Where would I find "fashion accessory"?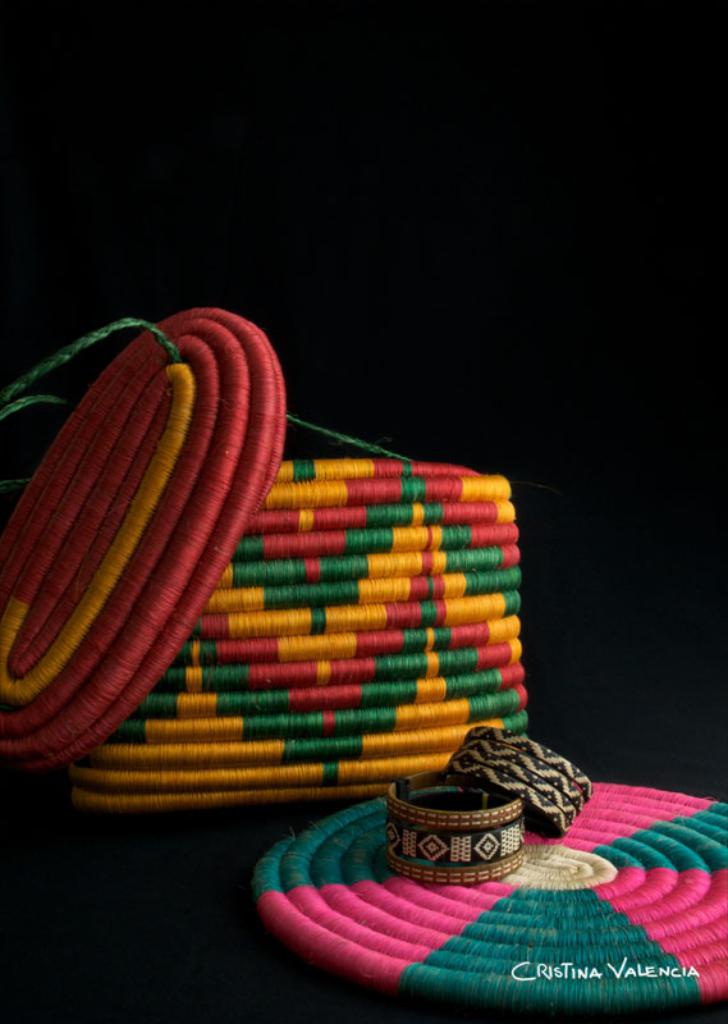
At 383 768 526 876.
